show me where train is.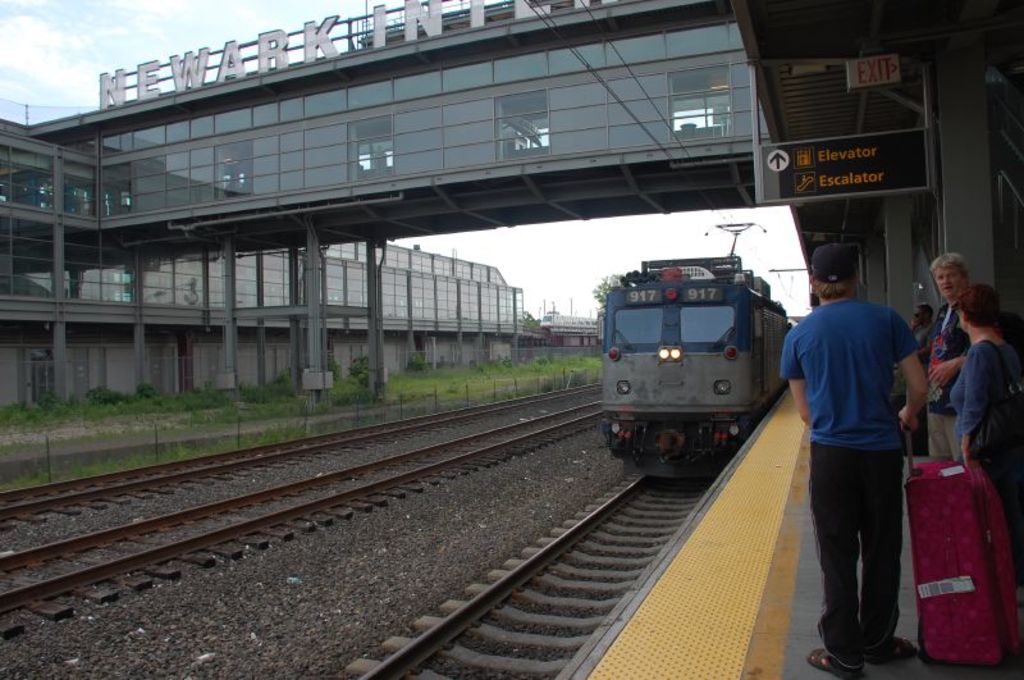
train is at <box>598,220,797,482</box>.
